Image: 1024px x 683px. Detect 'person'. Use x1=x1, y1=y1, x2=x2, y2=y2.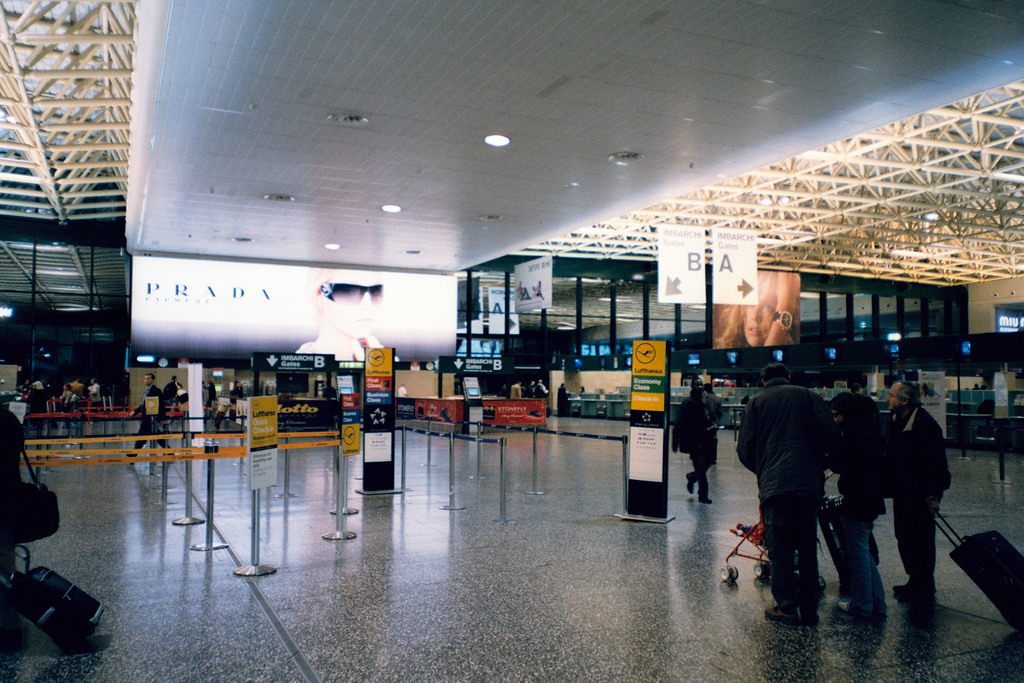
x1=968, y1=381, x2=979, y2=391.
